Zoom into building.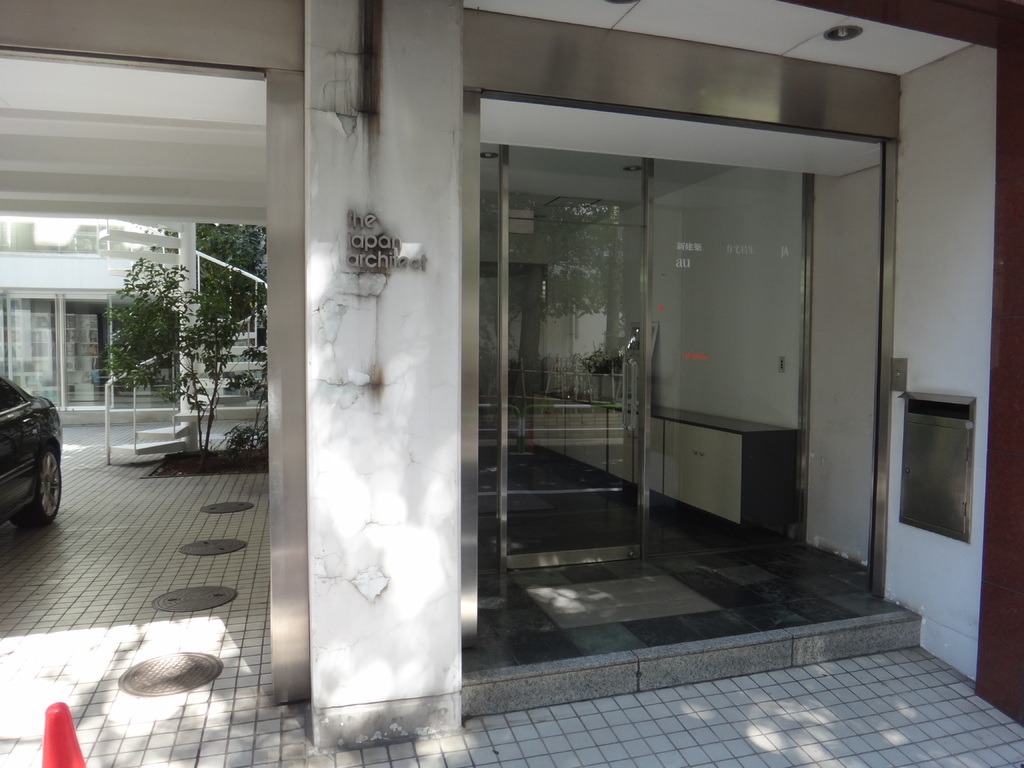
Zoom target: pyautogui.locateOnScreen(0, 221, 195, 421).
